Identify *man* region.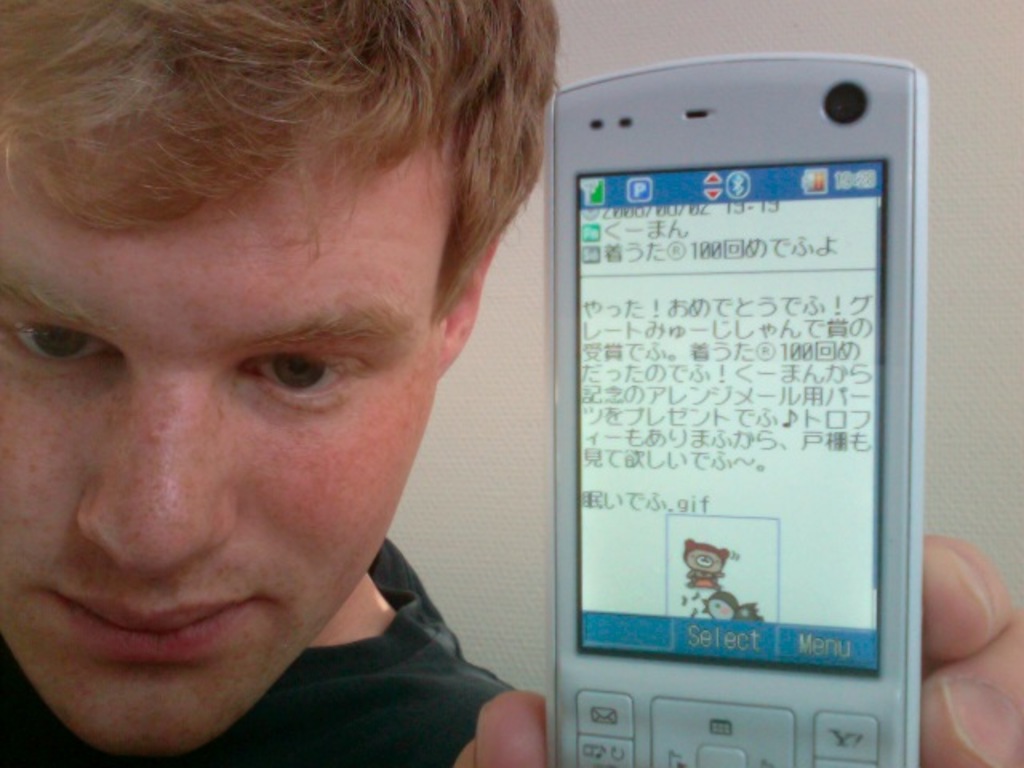
Region: 0/0/1022/766.
